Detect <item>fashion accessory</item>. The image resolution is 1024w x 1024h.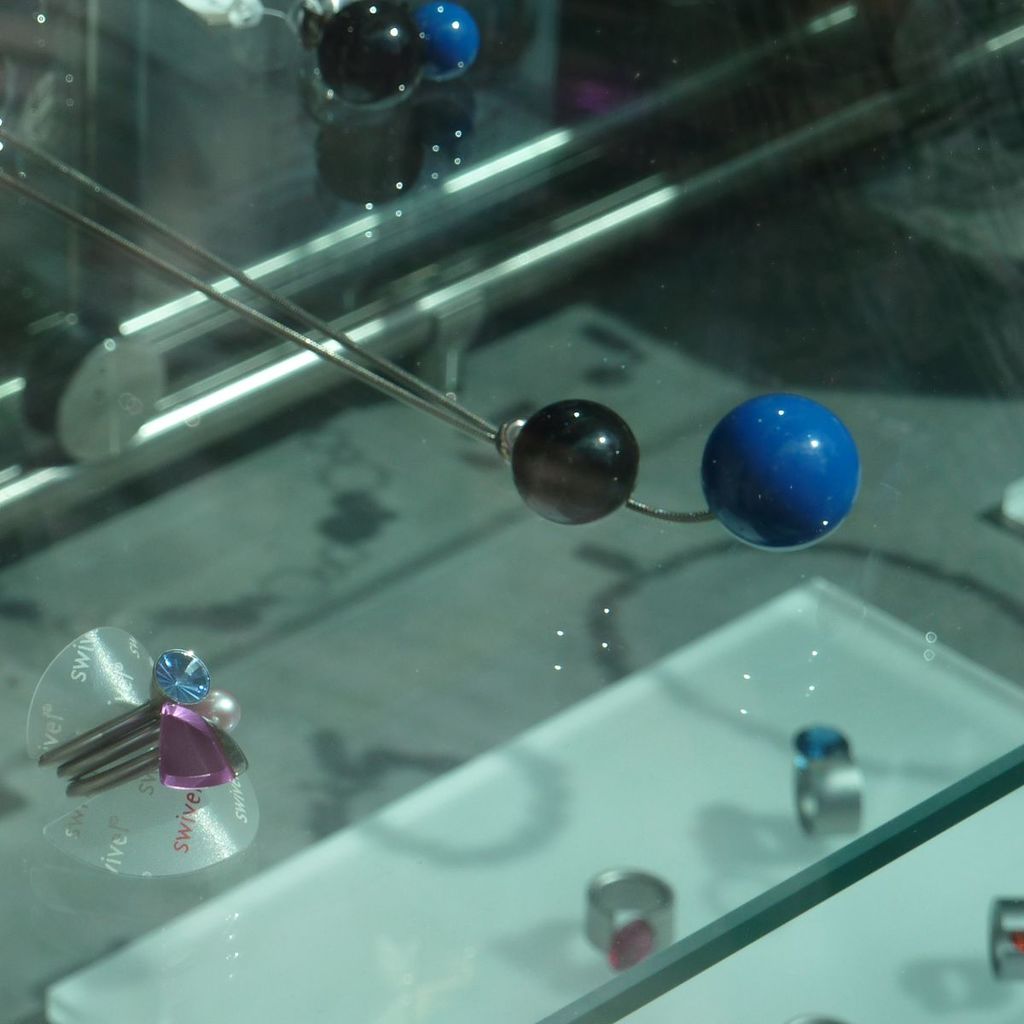
[left=985, top=895, right=1023, bottom=985].
